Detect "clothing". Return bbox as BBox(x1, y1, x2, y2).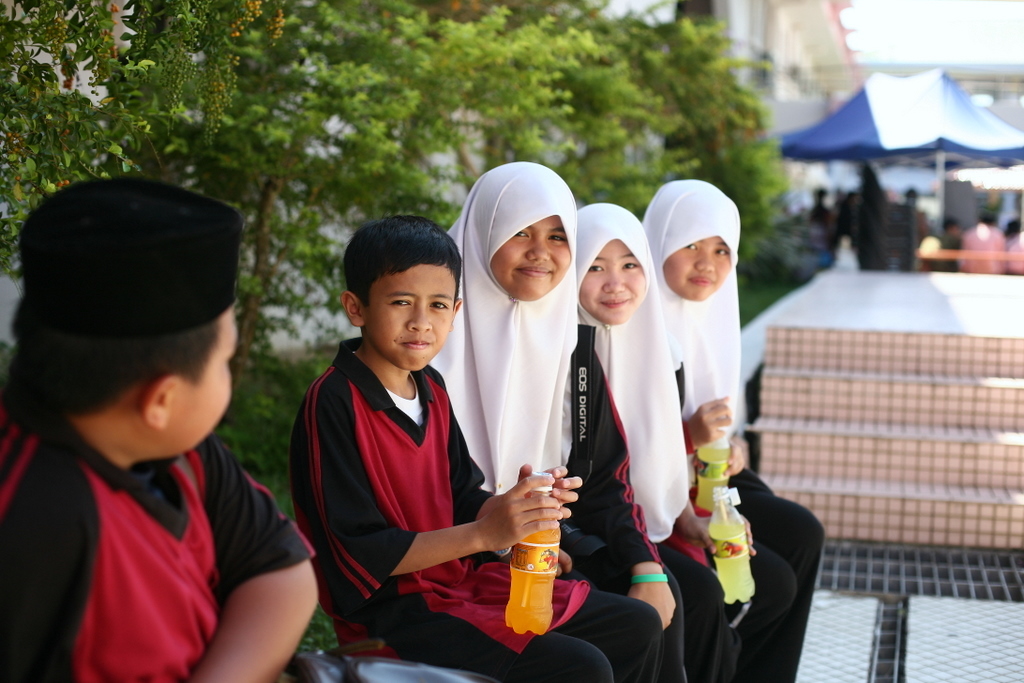
BBox(574, 203, 739, 682).
